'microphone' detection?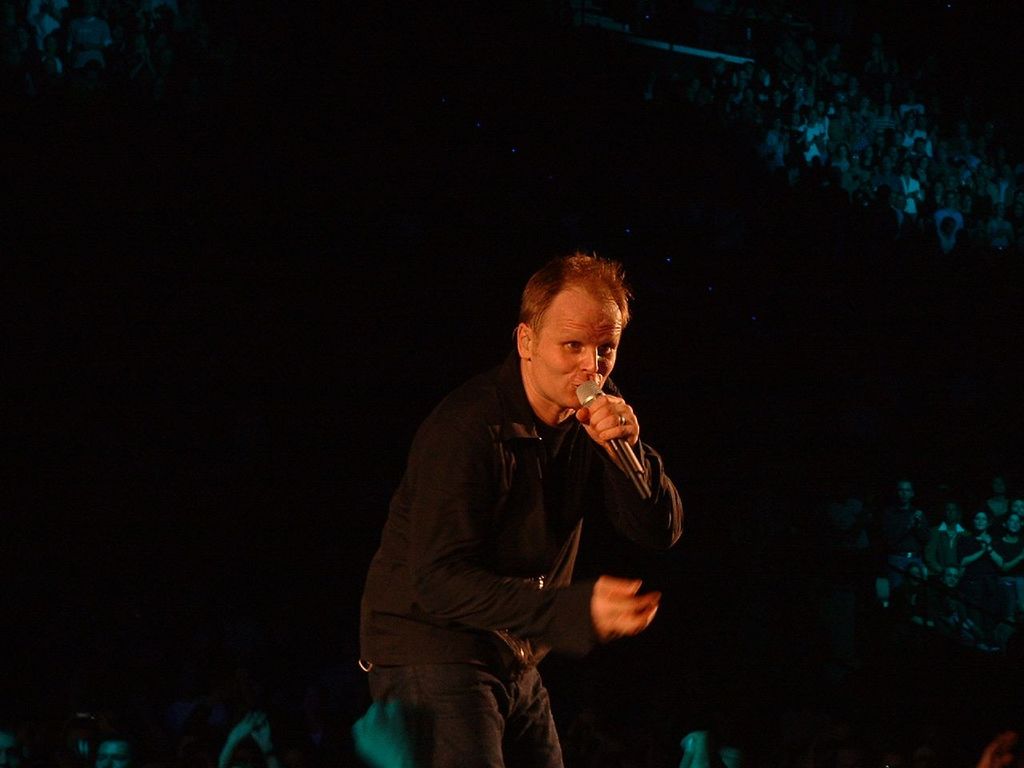
(570, 384, 656, 494)
